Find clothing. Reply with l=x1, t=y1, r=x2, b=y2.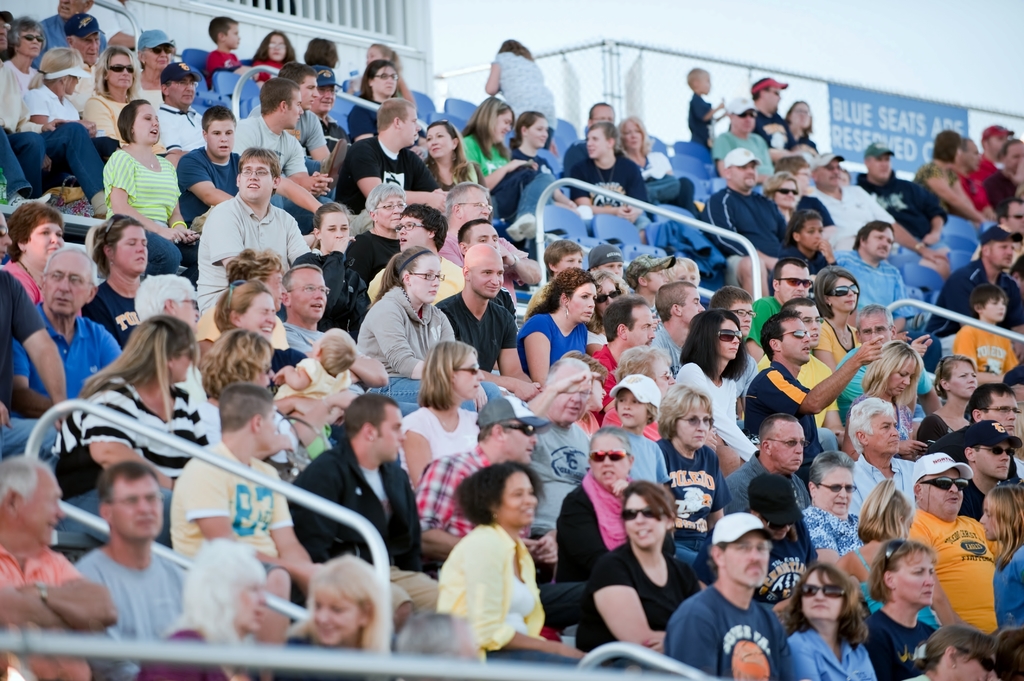
l=168, t=440, r=293, b=591.
